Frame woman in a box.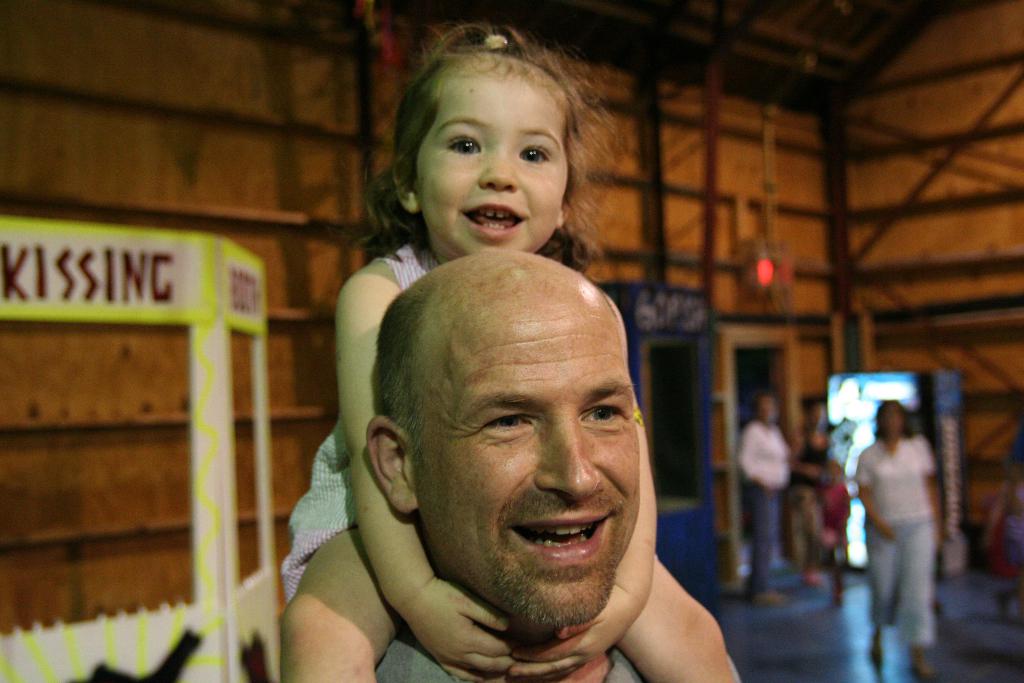
[850,400,949,680].
